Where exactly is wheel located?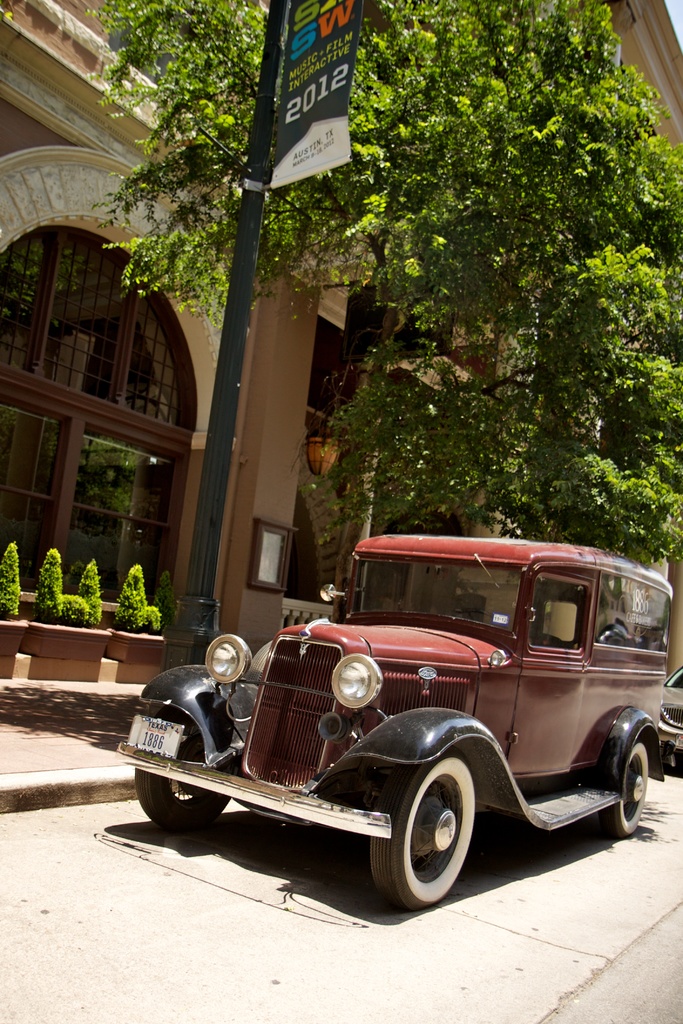
Its bounding box is [135,769,229,832].
